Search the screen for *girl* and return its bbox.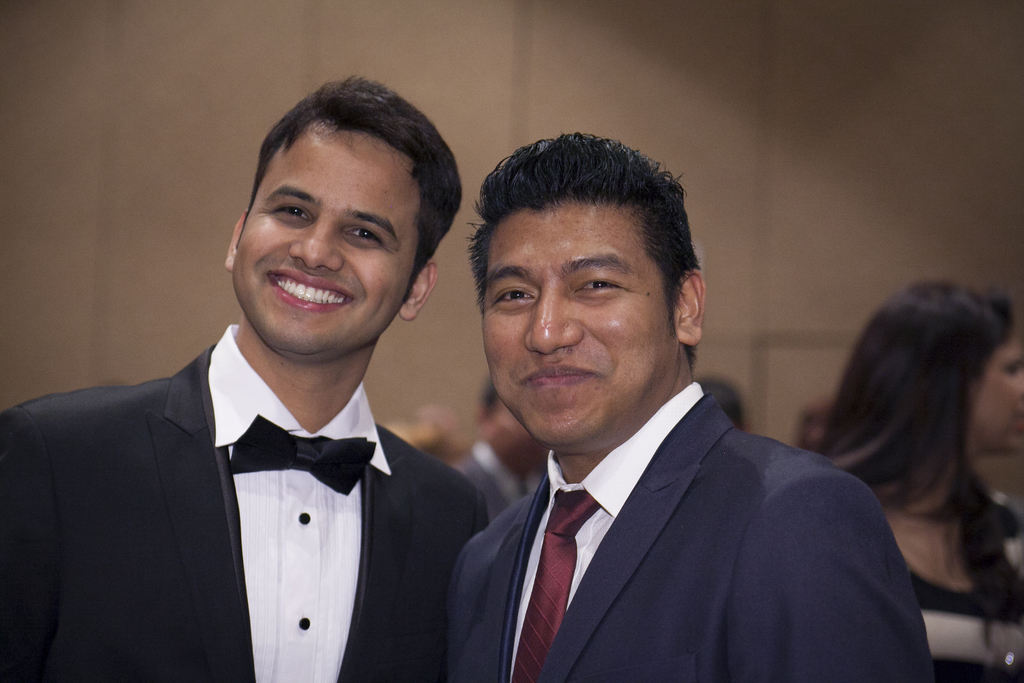
Found: bbox=(819, 276, 1023, 682).
